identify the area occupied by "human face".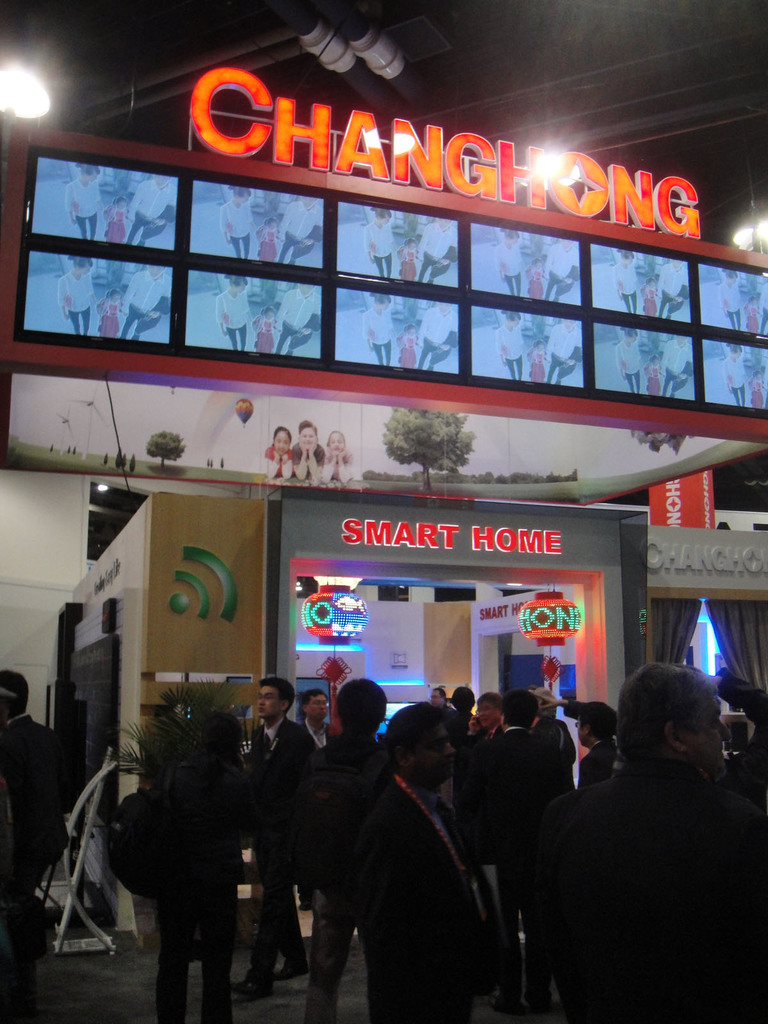
Area: locate(576, 716, 586, 746).
